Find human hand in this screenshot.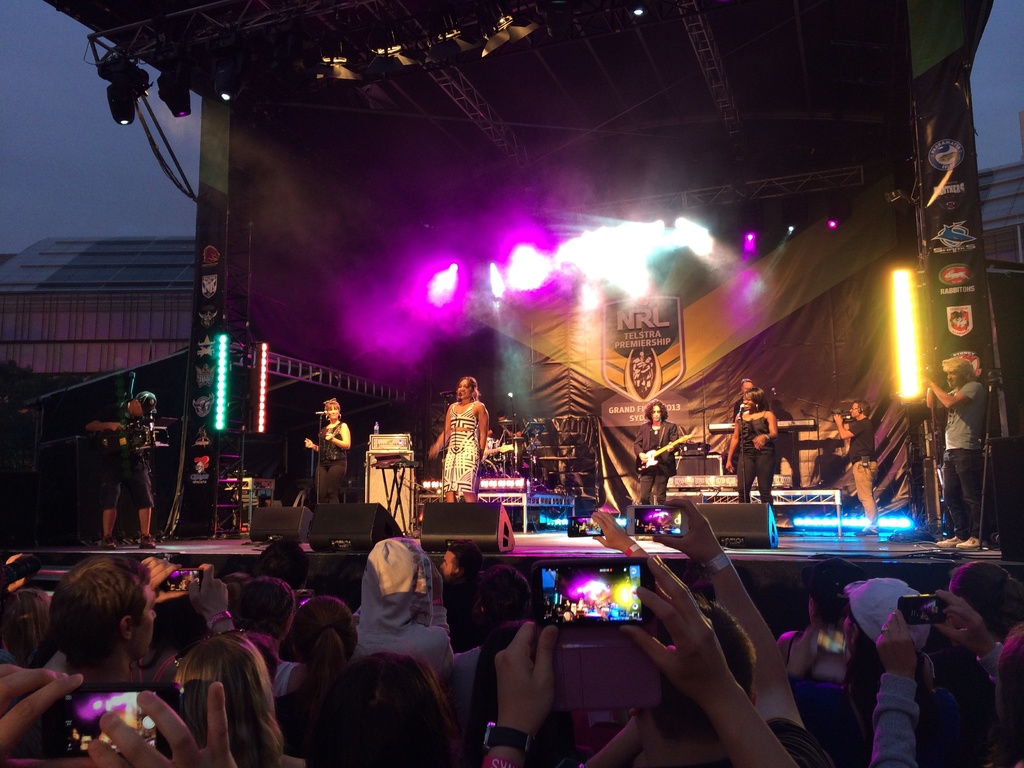
The bounding box for human hand is [left=5, top=551, right=28, bottom=593].
